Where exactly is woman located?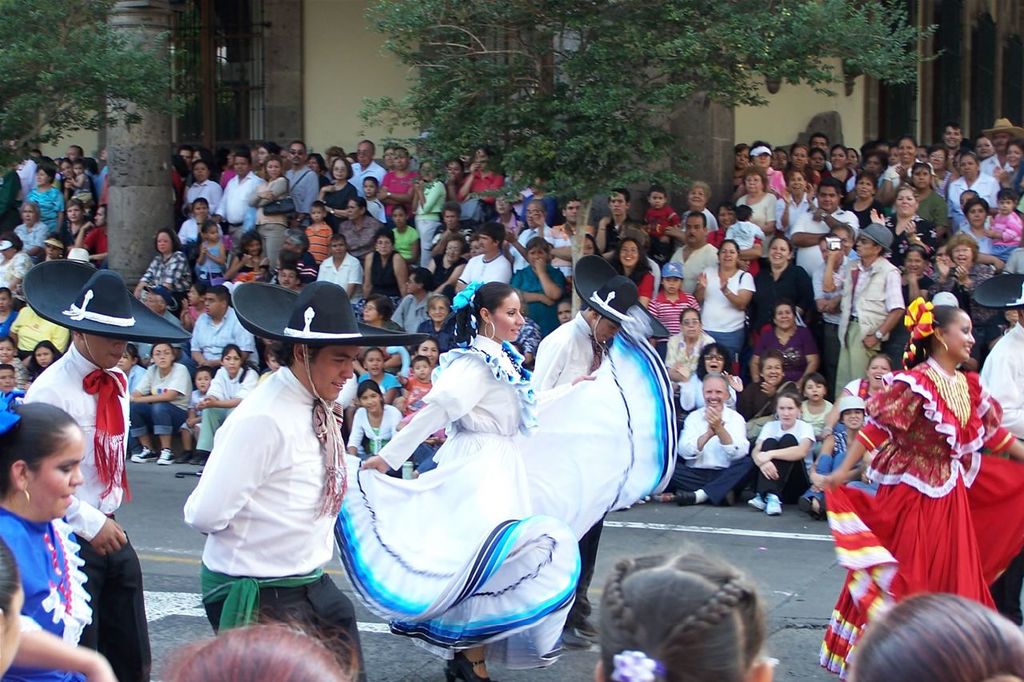
Its bounding box is select_region(127, 342, 195, 459).
